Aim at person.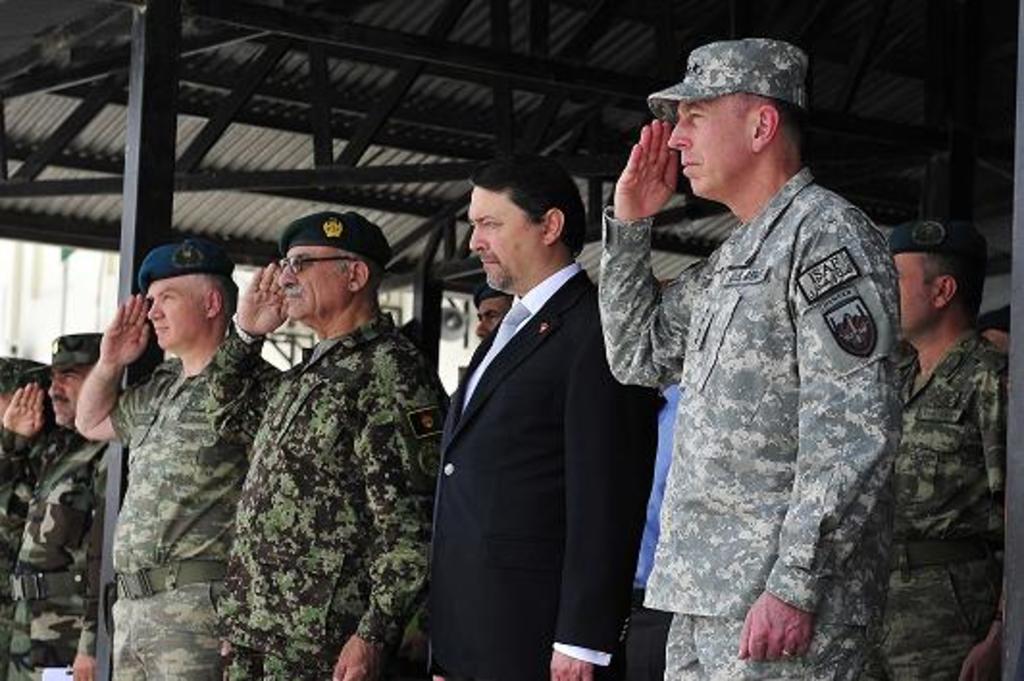
Aimed at bbox=[200, 210, 452, 679].
